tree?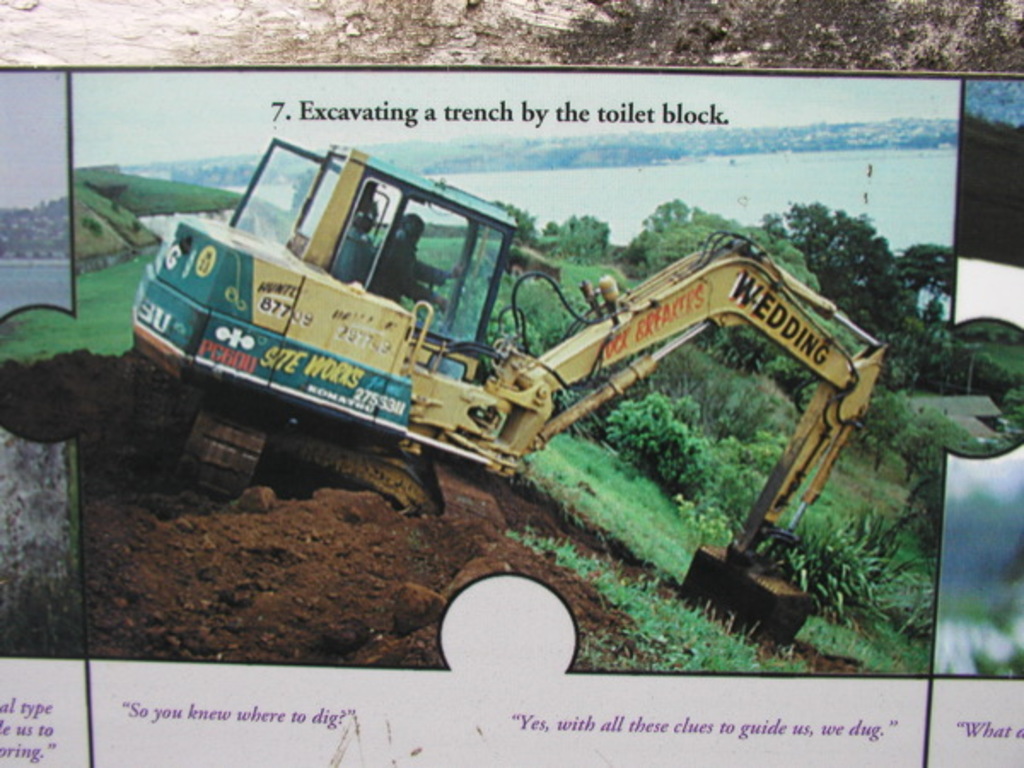
BBox(596, 393, 708, 486)
